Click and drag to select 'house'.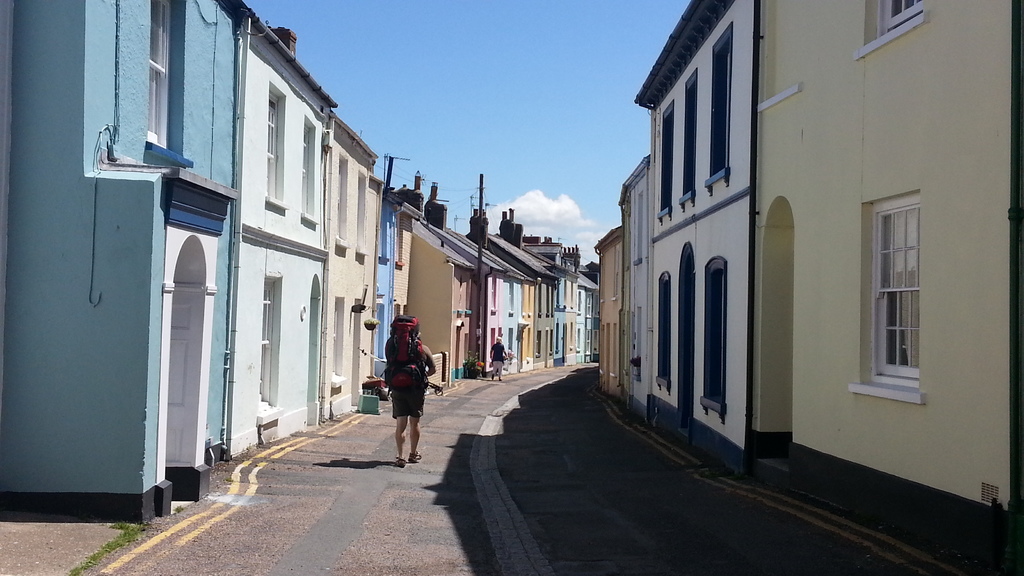
Selection: pyautogui.locateOnScreen(591, 225, 624, 403).
